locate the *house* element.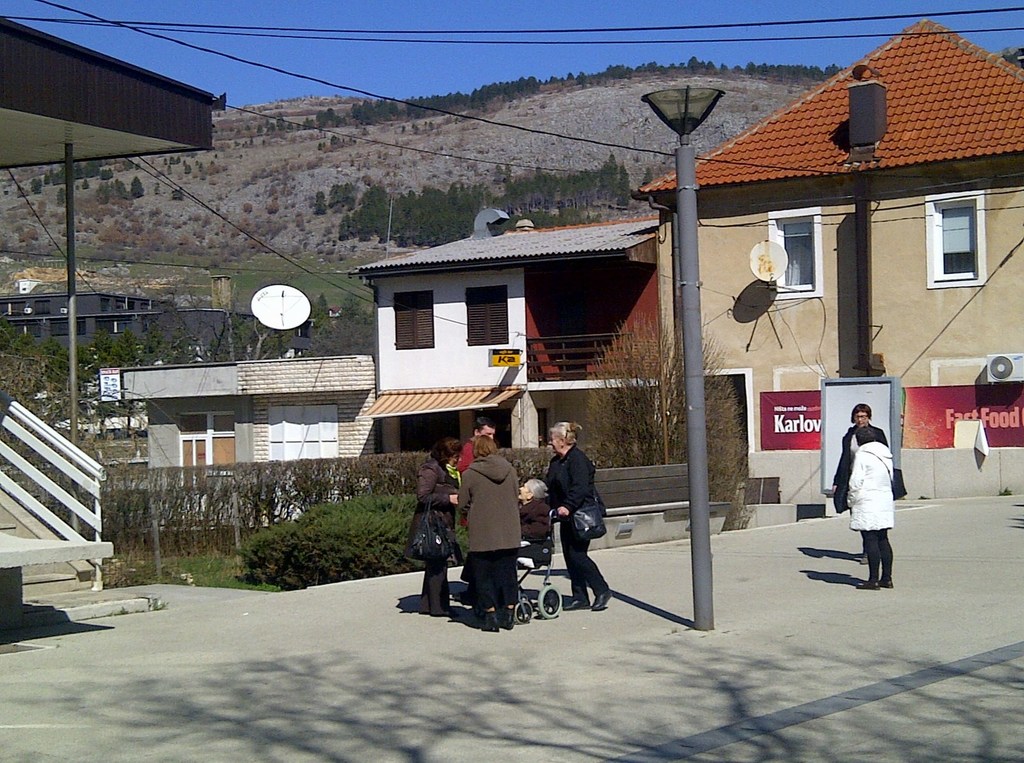
Element bbox: (left=637, top=19, right=1023, bottom=518).
